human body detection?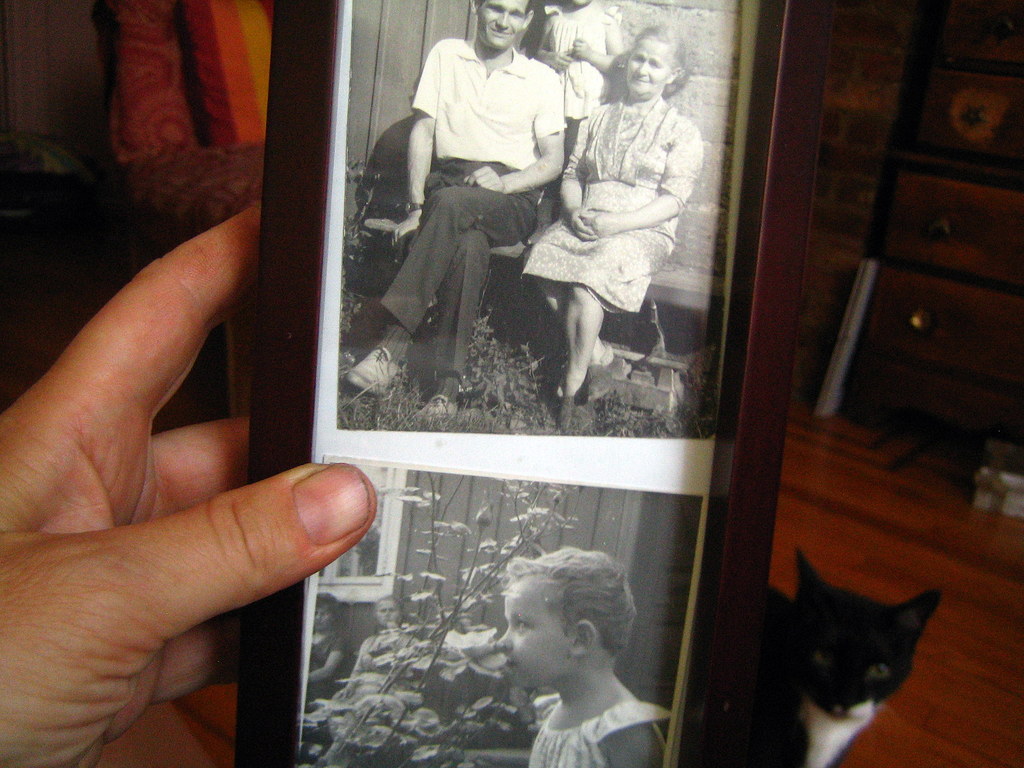
select_region(337, 32, 579, 419)
